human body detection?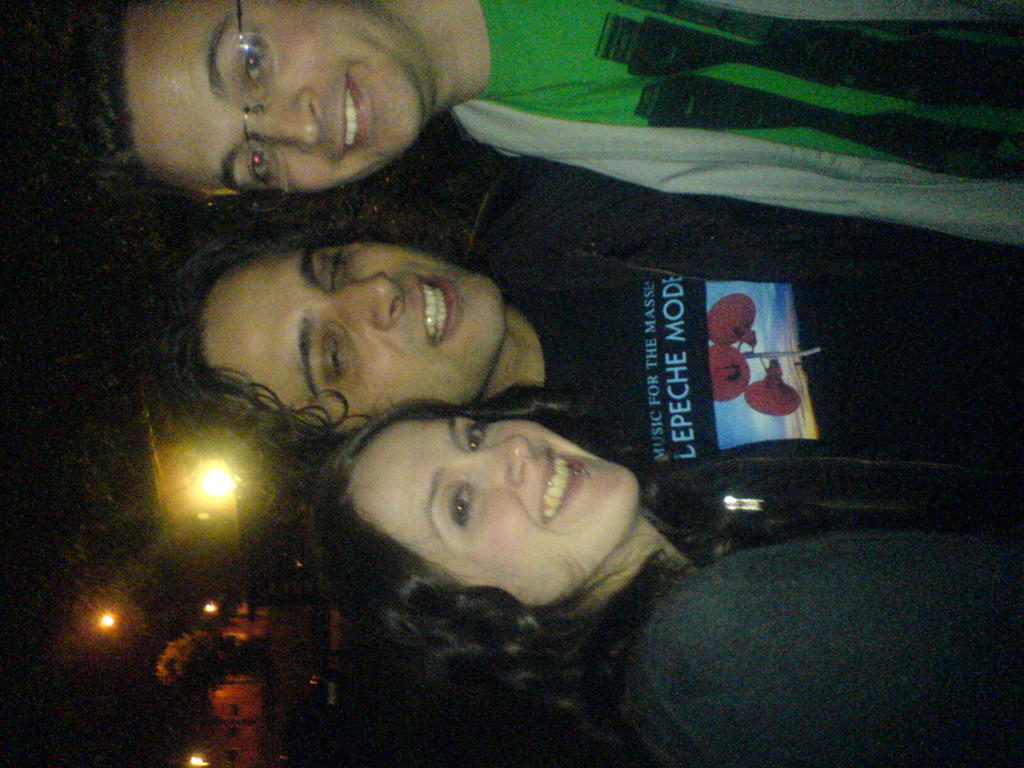
box(298, 382, 1023, 767)
